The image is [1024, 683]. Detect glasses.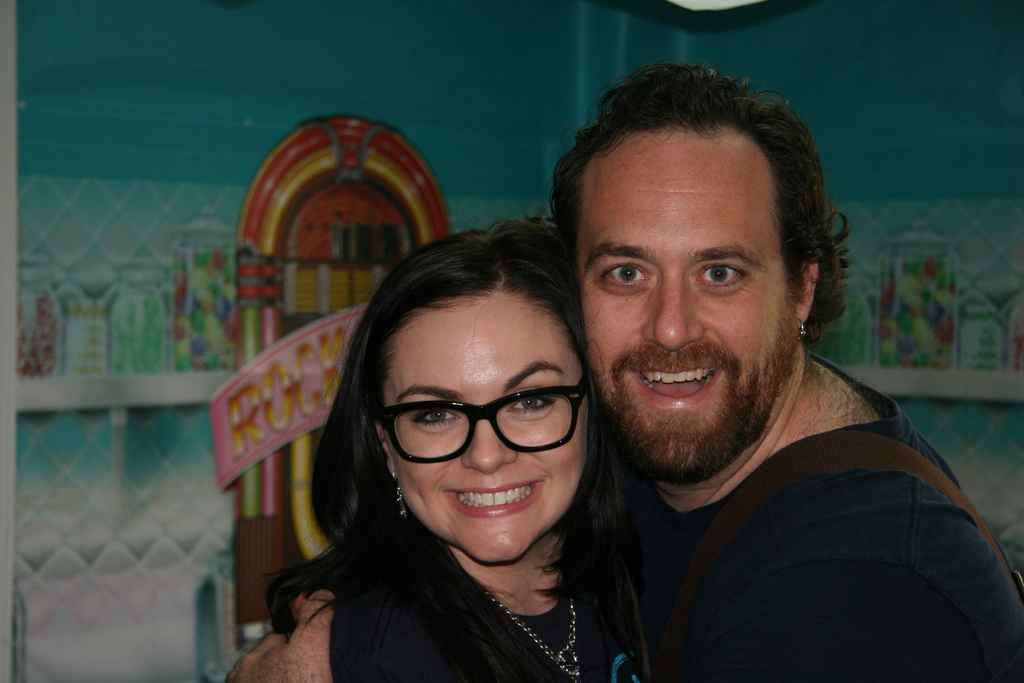
Detection: detection(376, 377, 588, 464).
